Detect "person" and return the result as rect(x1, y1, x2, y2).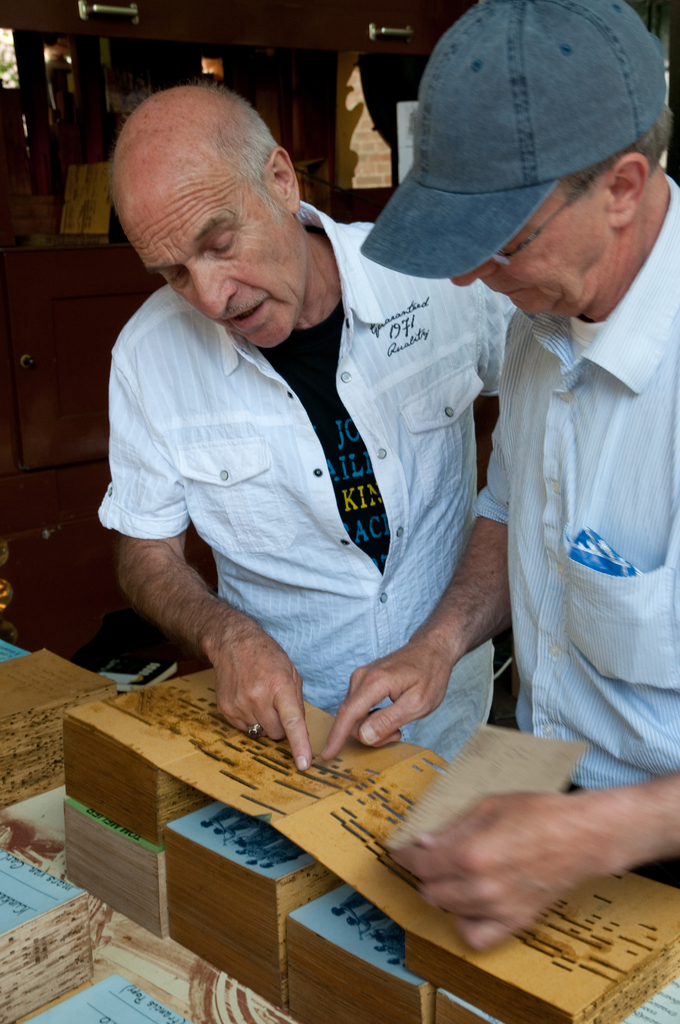
rect(321, 0, 679, 960).
